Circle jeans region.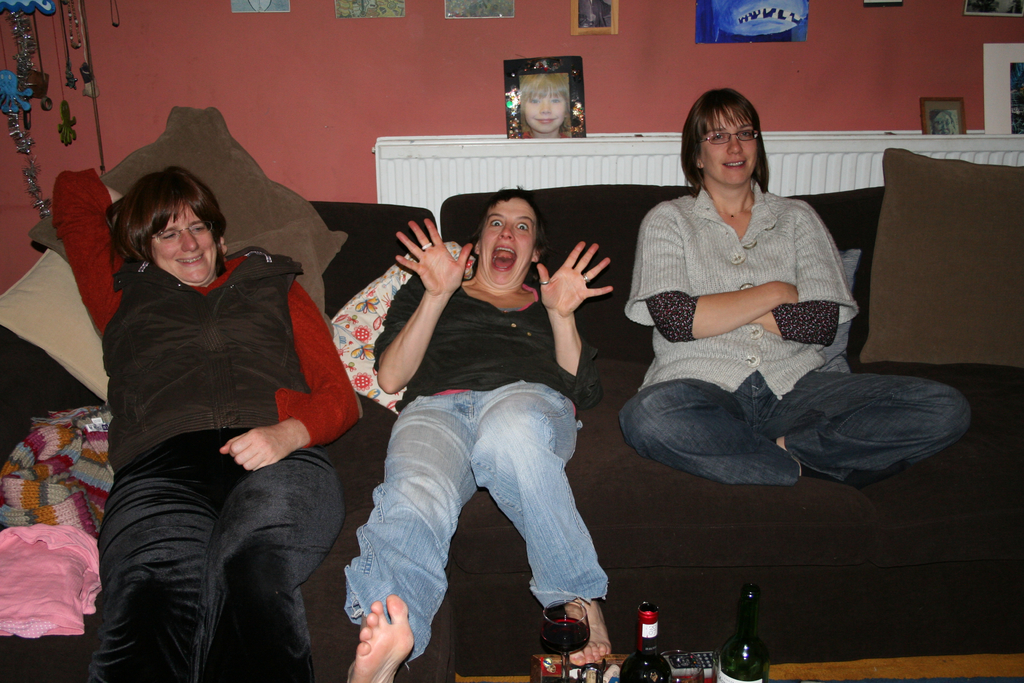
Region: locate(342, 379, 610, 661).
